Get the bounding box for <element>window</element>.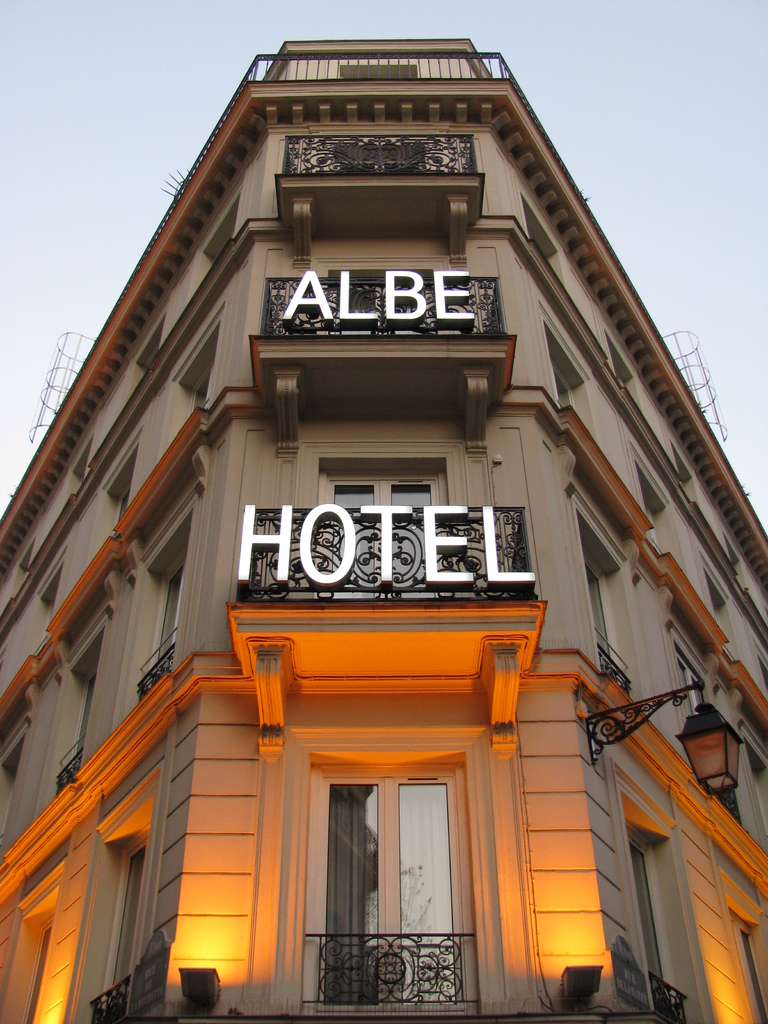
<region>136, 547, 197, 675</region>.
